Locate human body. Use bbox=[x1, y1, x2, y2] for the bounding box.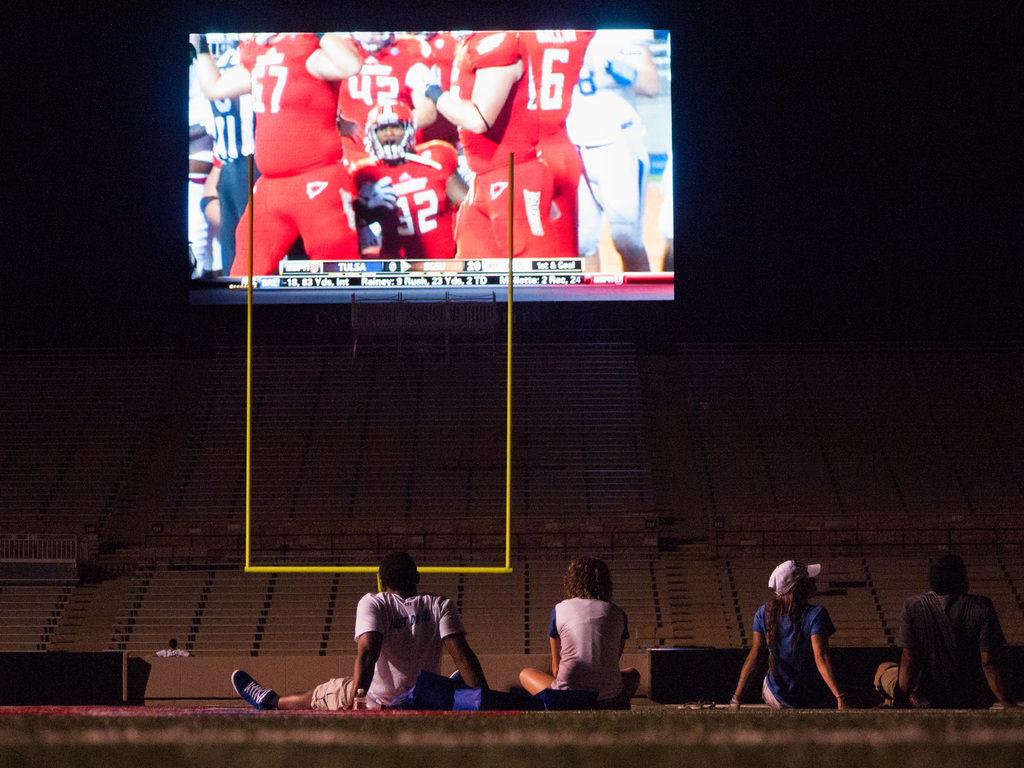
bbox=[743, 561, 851, 717].
